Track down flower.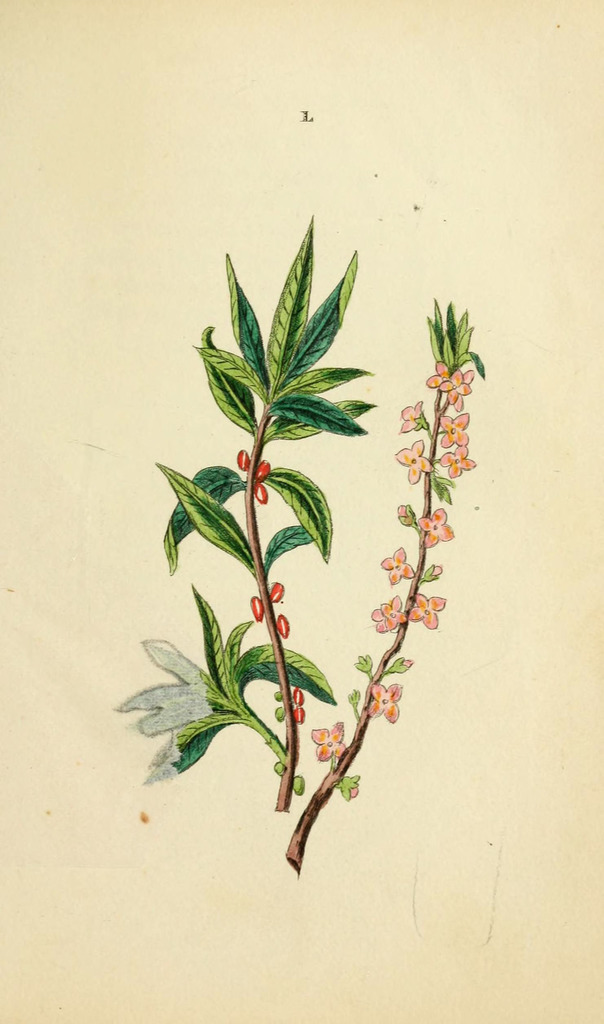
Tracked to locate(394, 443, 434, 485).
